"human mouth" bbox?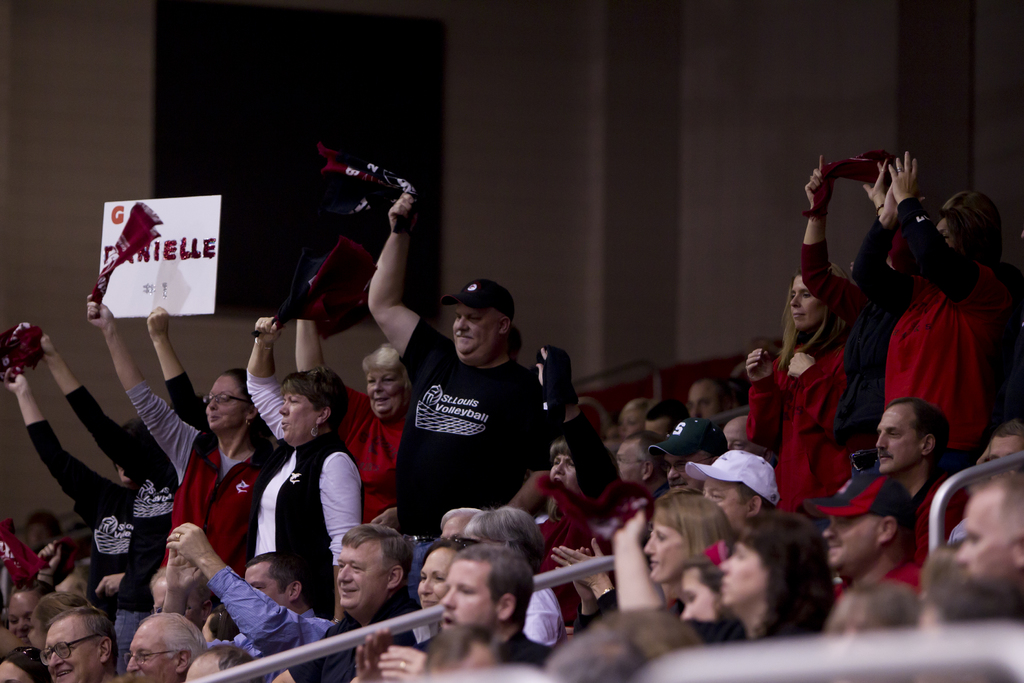
375,395,392,407
